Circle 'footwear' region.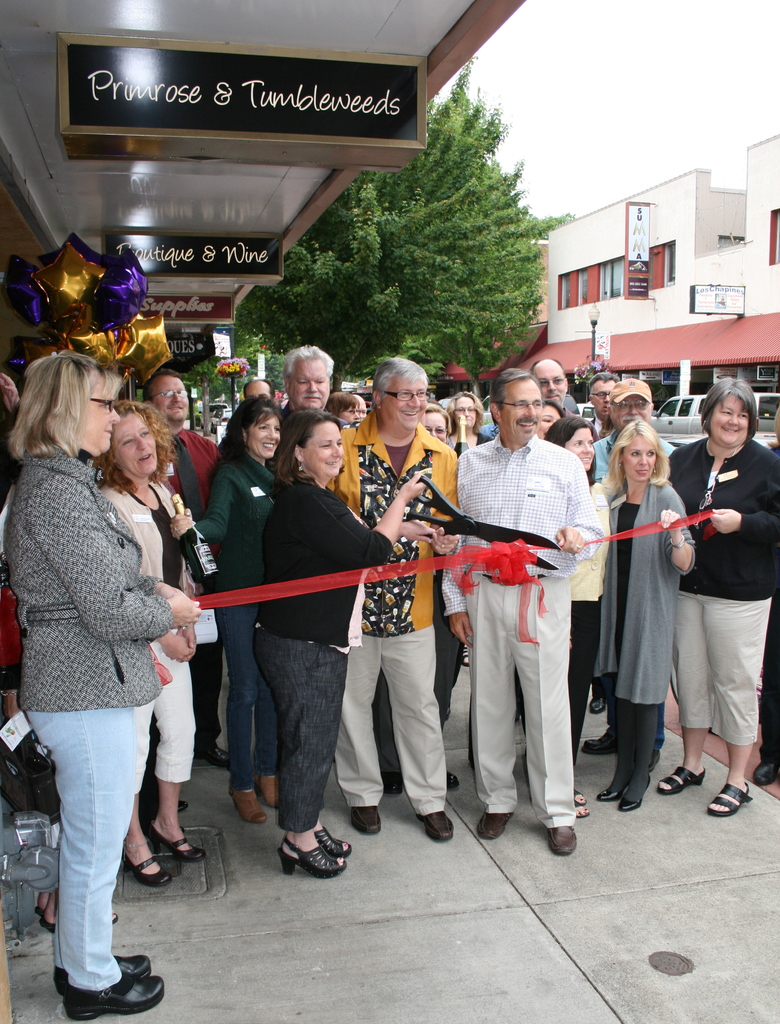
Region: BBox(382, 771, 402, 792).
